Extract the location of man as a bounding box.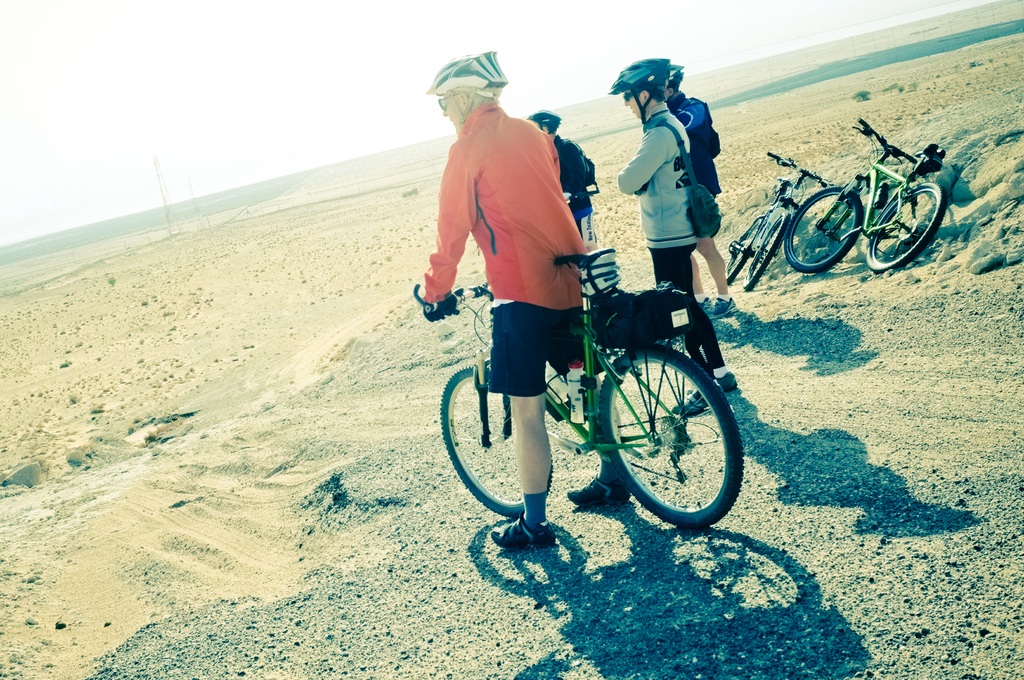
<box>419,48,632,551</box>.
